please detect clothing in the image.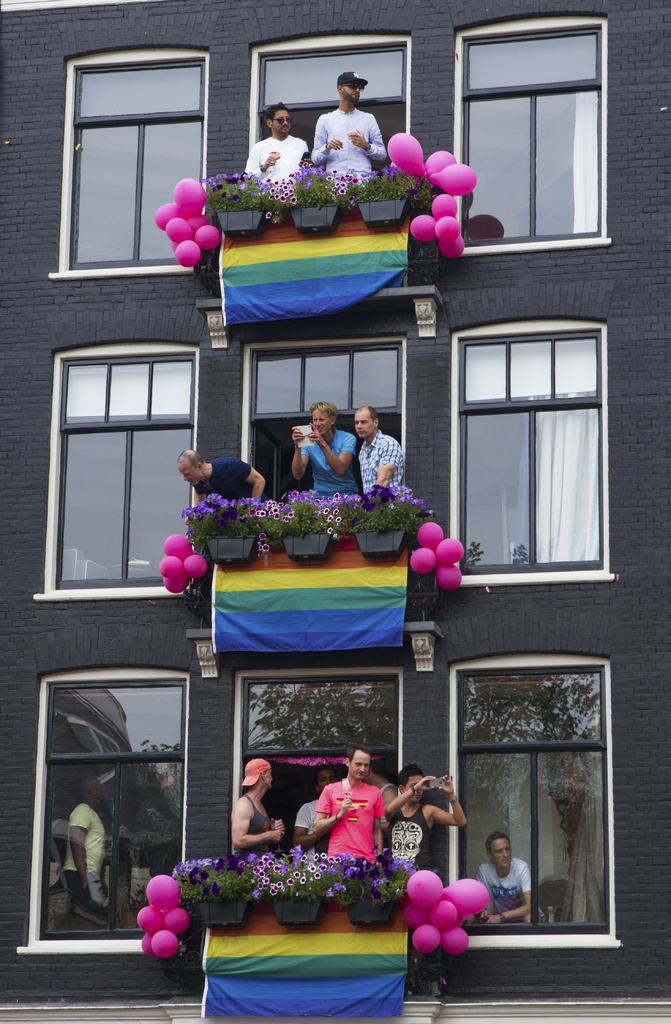
(385, 804, 432, 872).
